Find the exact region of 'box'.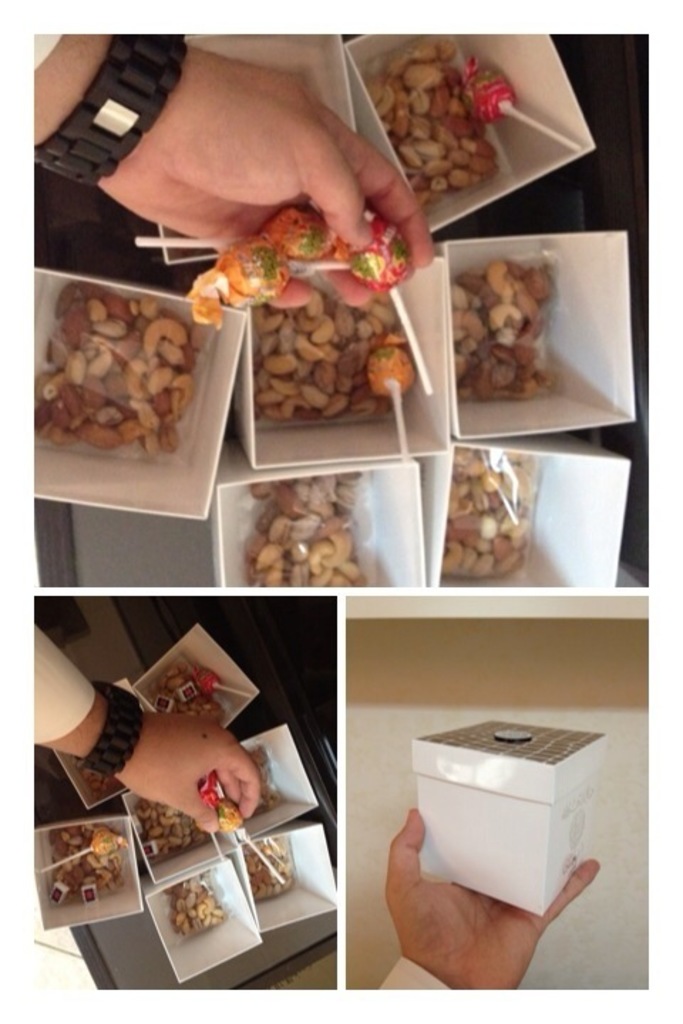
Exact region: bbox=(231, 260, 447, 469).
